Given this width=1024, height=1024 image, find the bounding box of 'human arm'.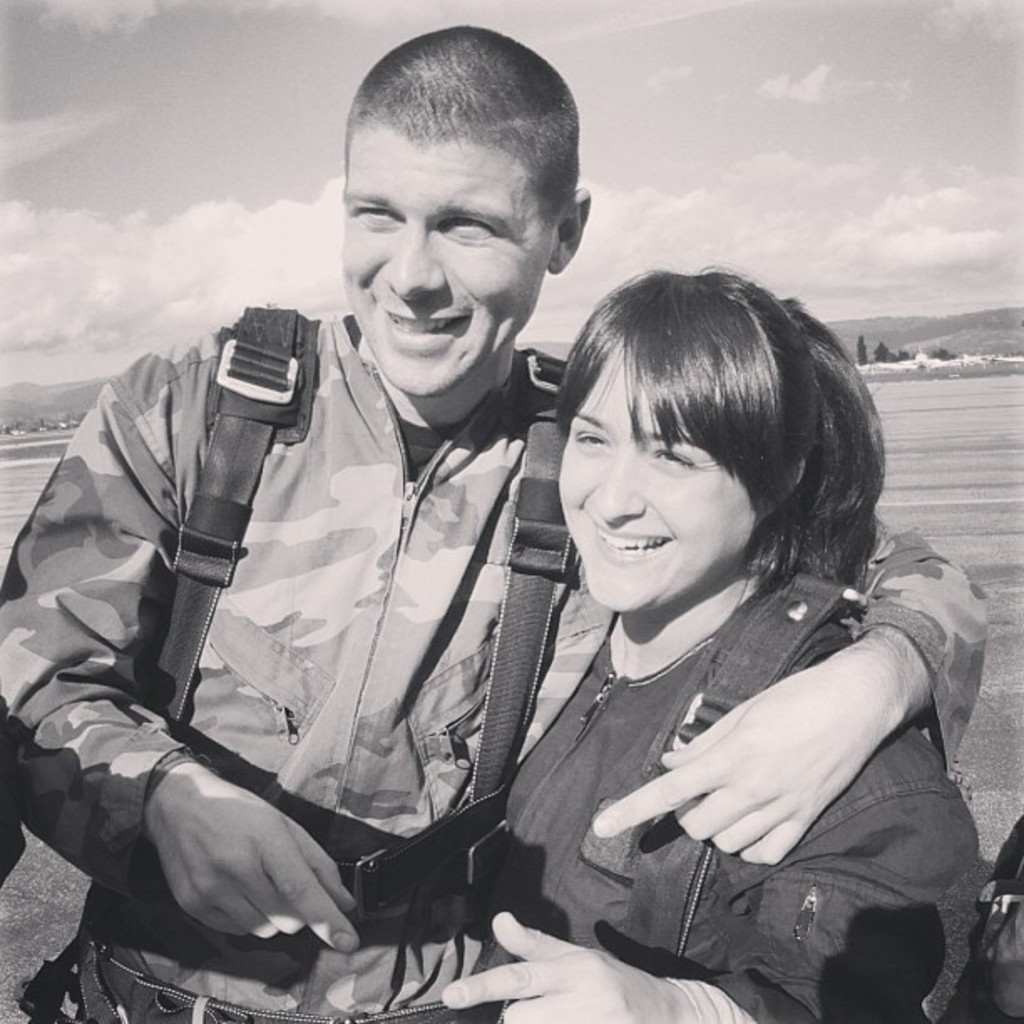
<bbox>582, 515, 994, 873</bbox>.
